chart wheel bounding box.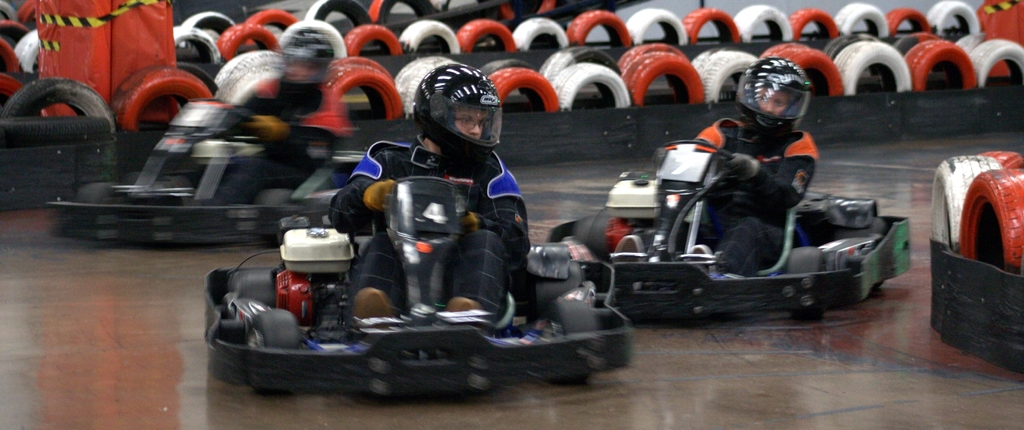
Charted: l=545, t=299, r=595, b=386.
